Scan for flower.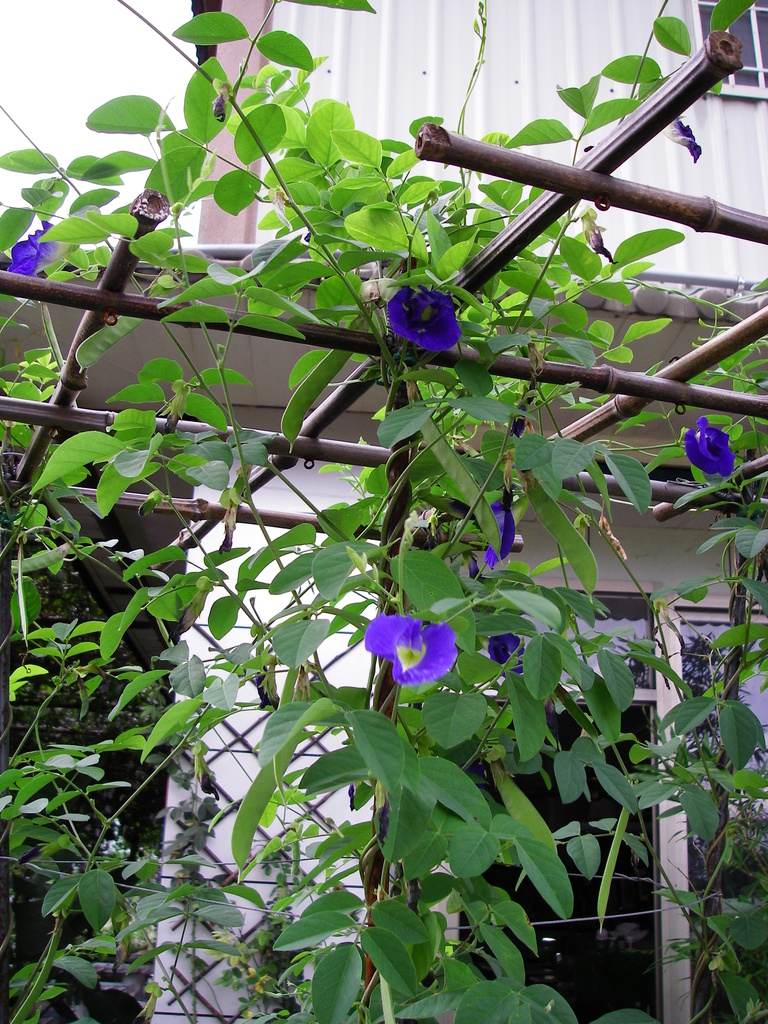
Scan result: x1=211, y1=84, x2=229, y2=125.
